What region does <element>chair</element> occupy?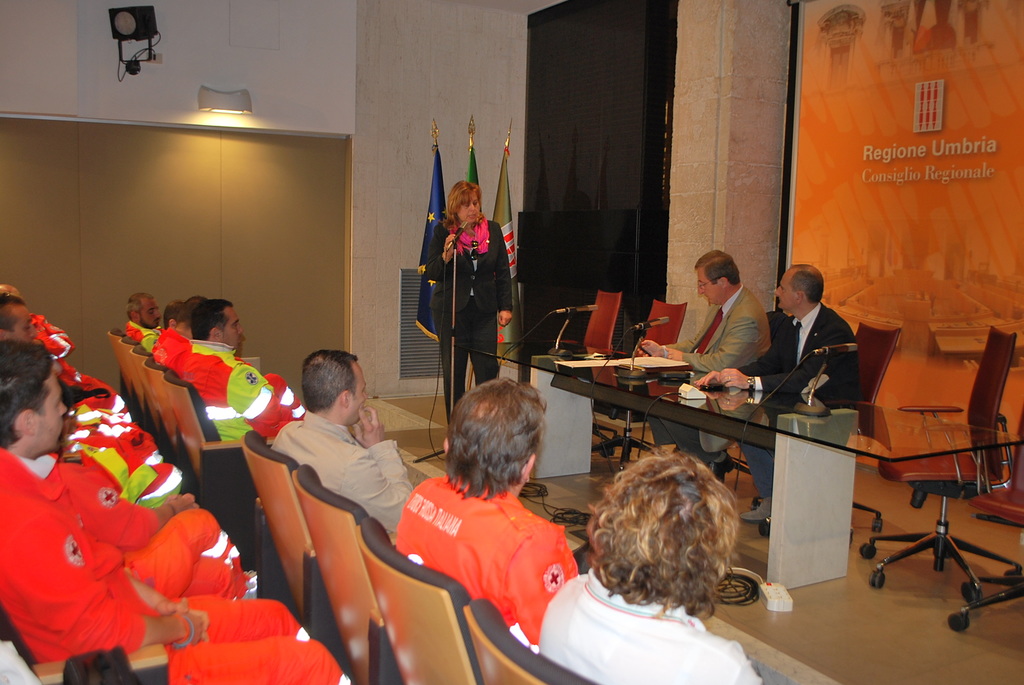
Rect(289, 464, 403, 684).
